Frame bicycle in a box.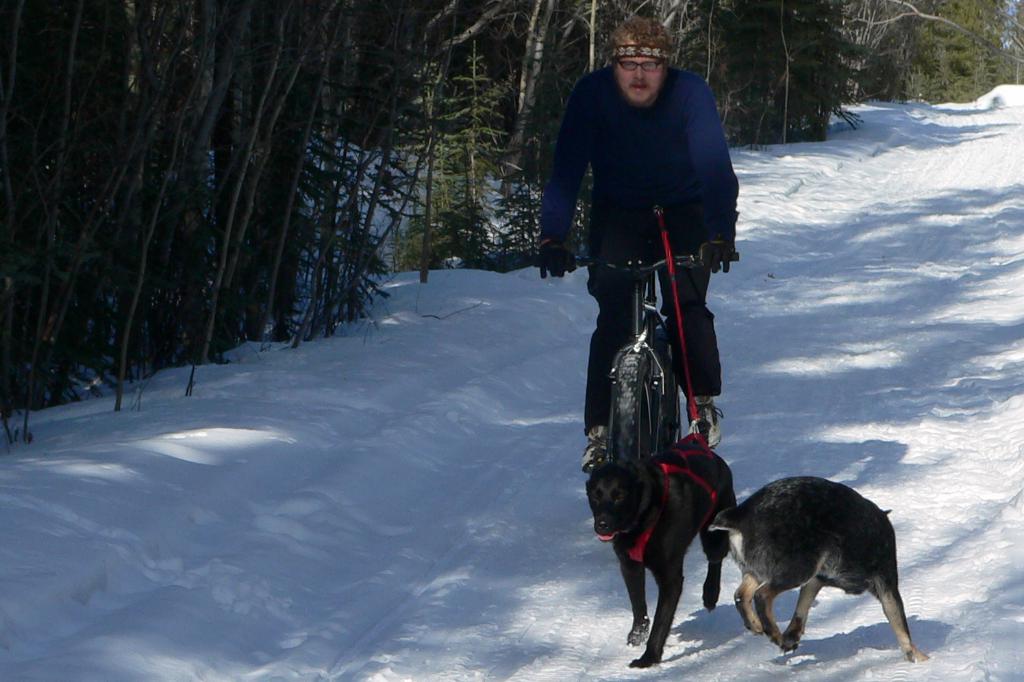
bbox=(588, 240, 756, 563).
